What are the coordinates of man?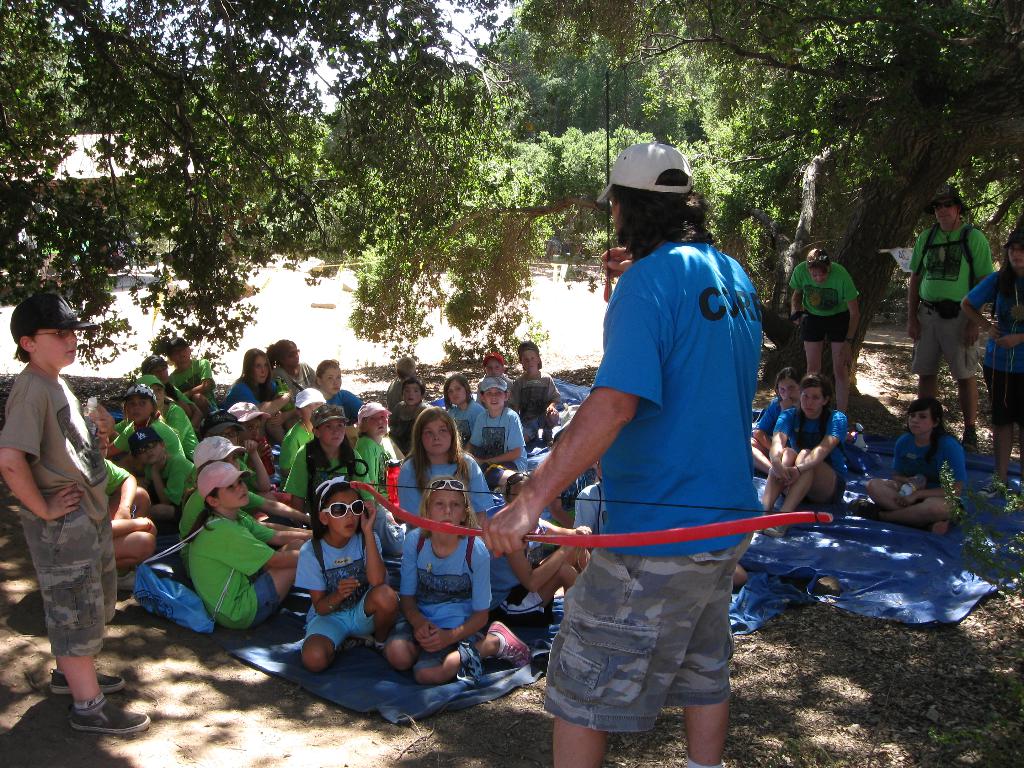
[904, 189, 996, 449].
